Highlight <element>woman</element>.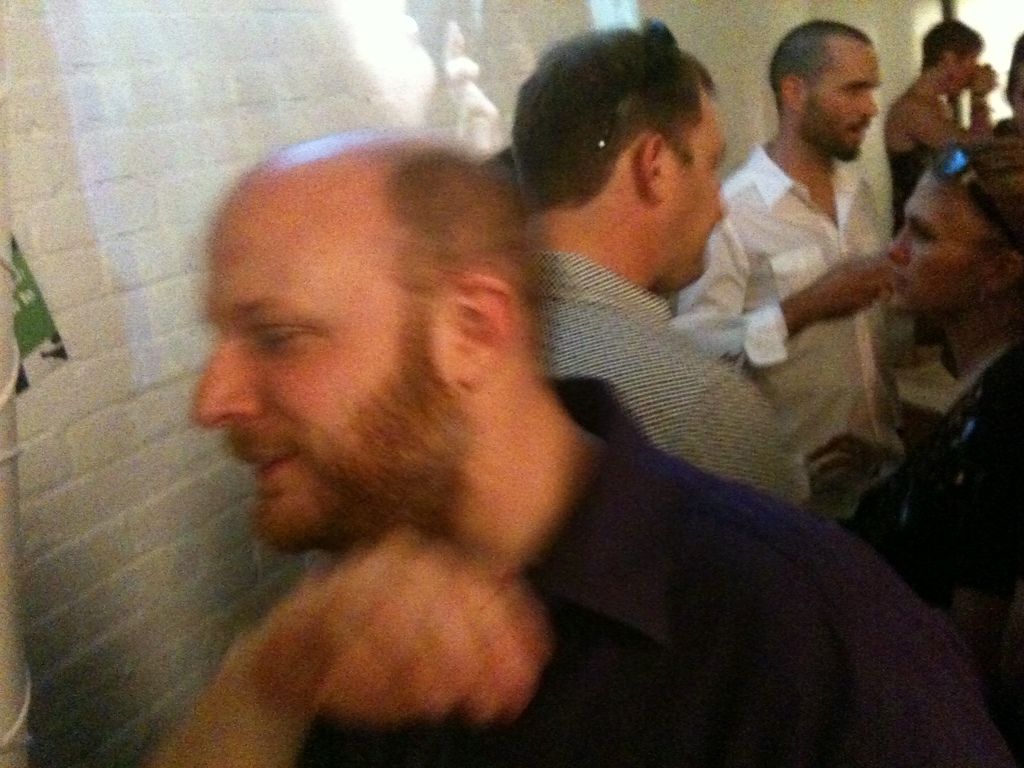
Highlighted region: region(890, 134, 1023, 767).
